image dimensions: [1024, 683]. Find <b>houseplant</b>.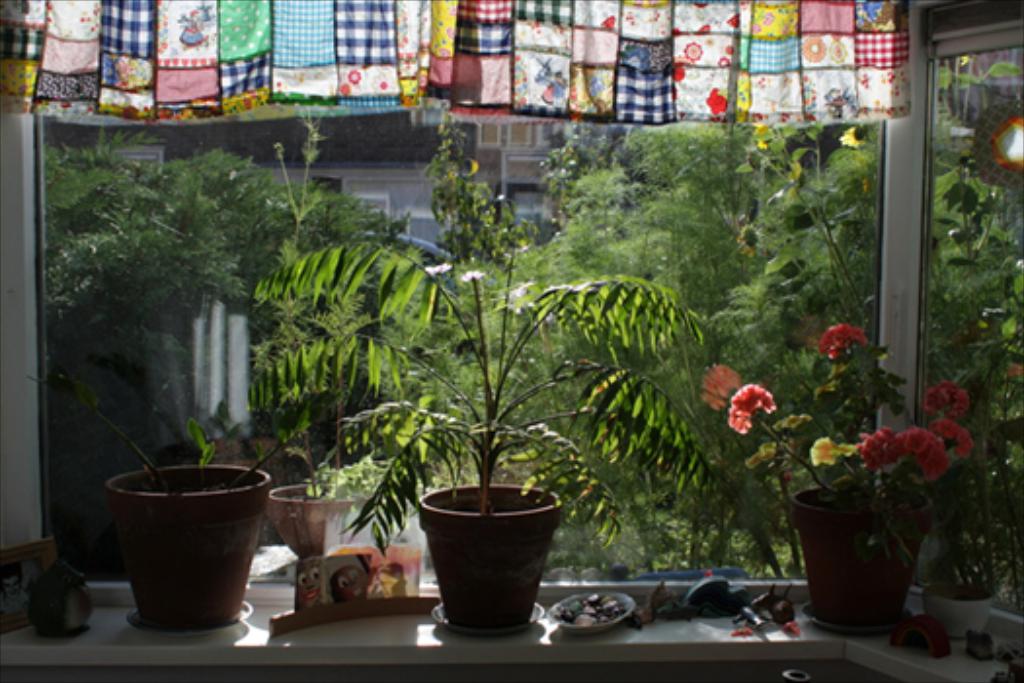
crop(2, 369, 322, 632).
